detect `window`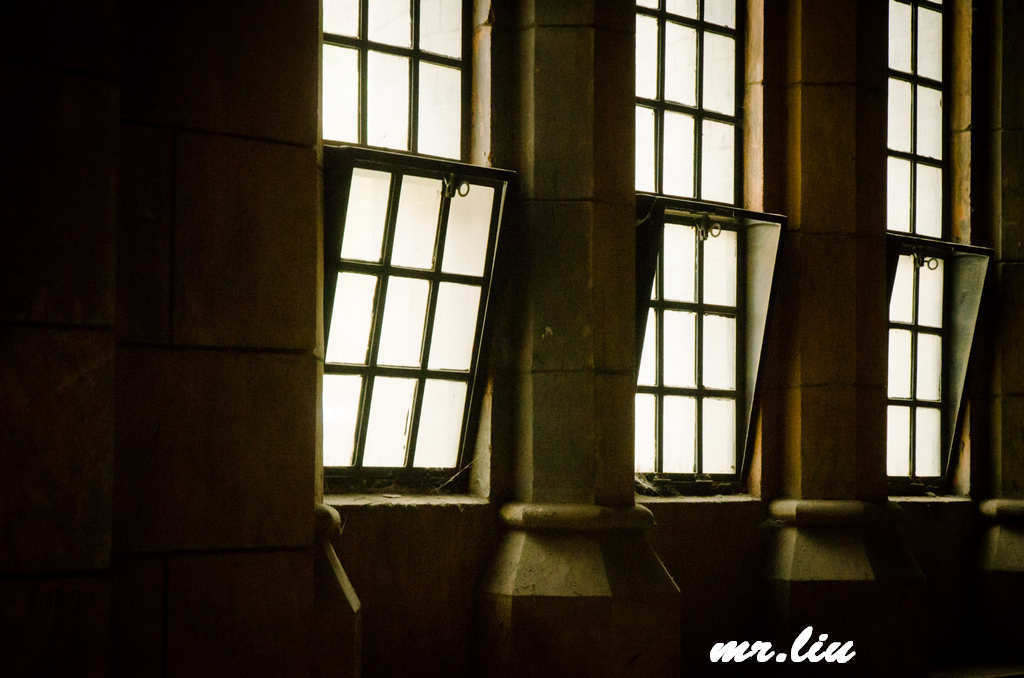
312 0 489 488
